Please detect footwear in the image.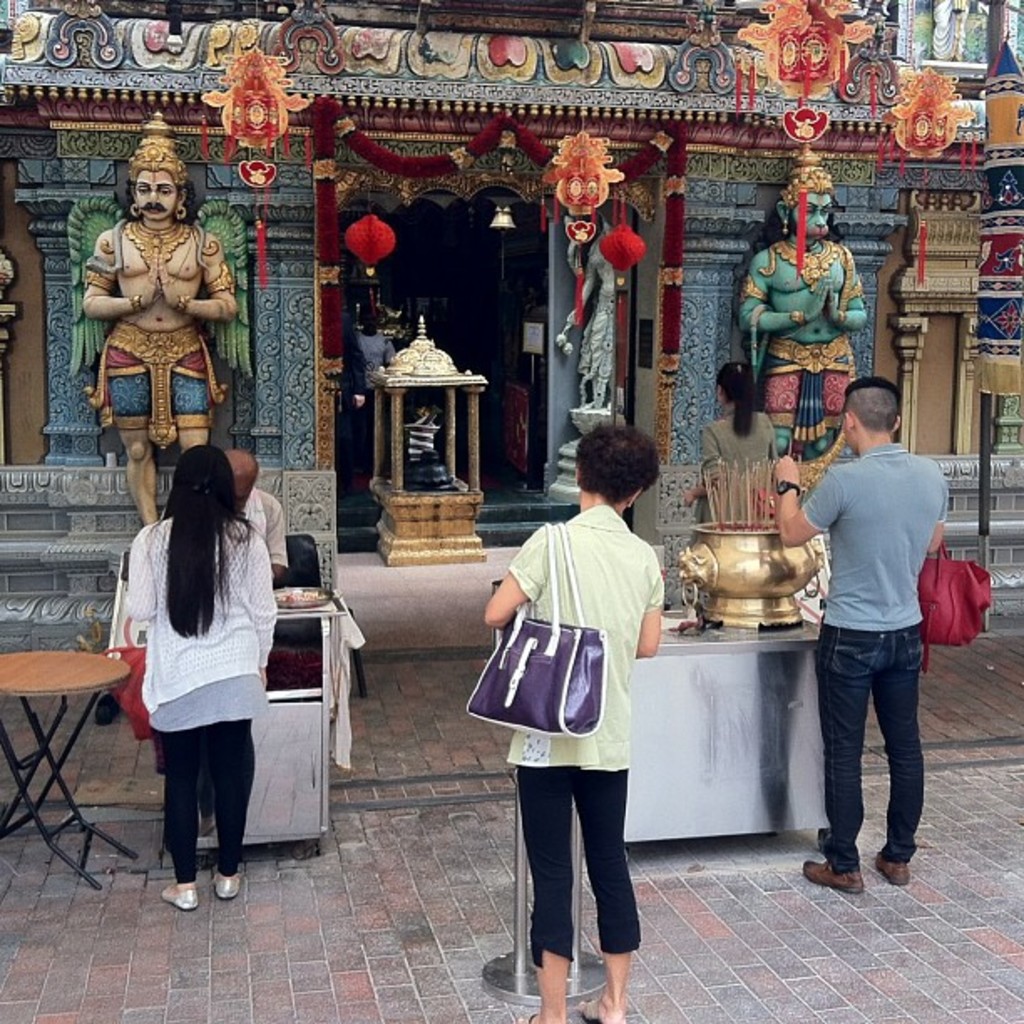
select_region(216, 862, 253, 899).
